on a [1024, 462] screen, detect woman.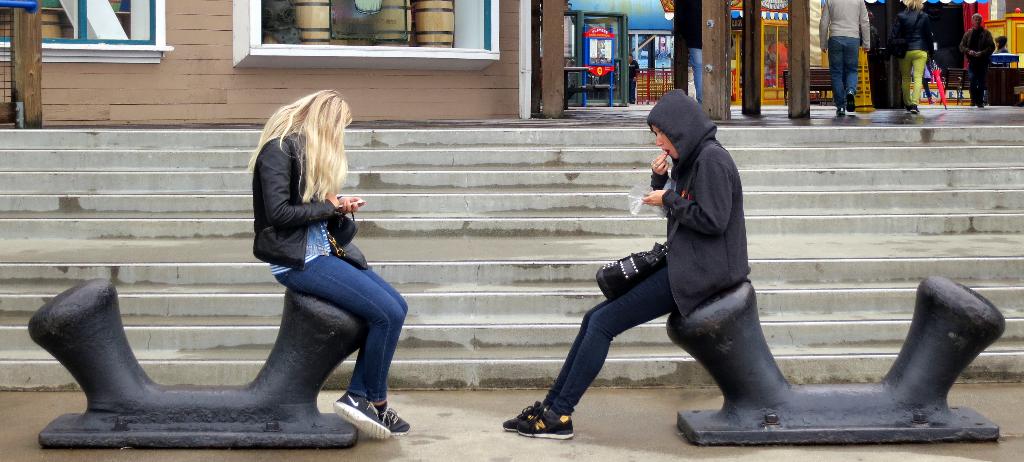
<bbox>499, 90, 754, 442</bbox>.
